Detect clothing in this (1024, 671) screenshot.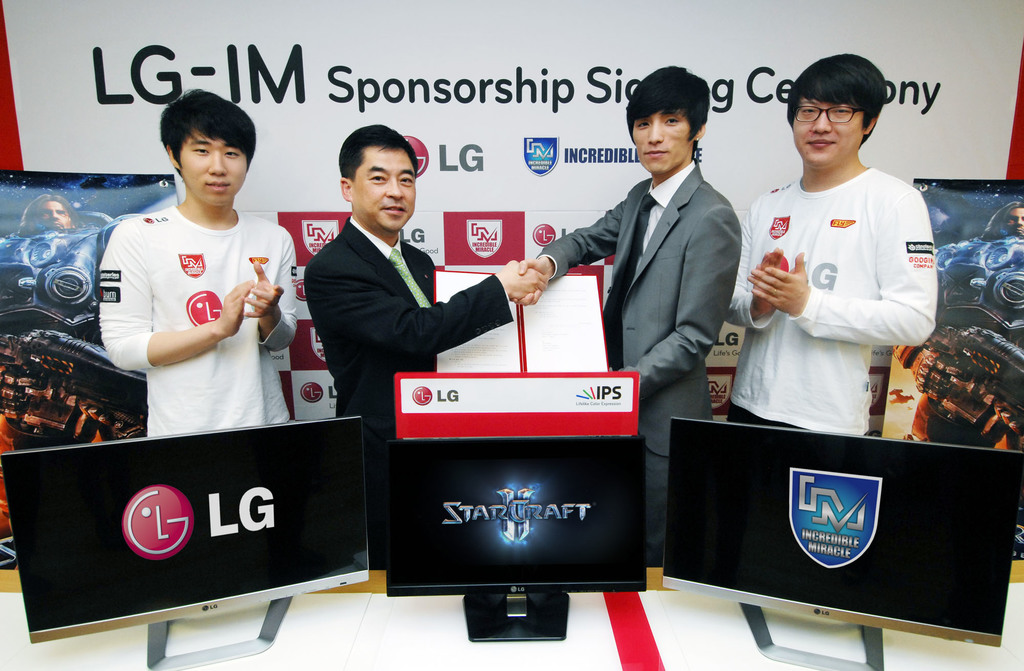
Detection: box(740, 139, 936, 433).
